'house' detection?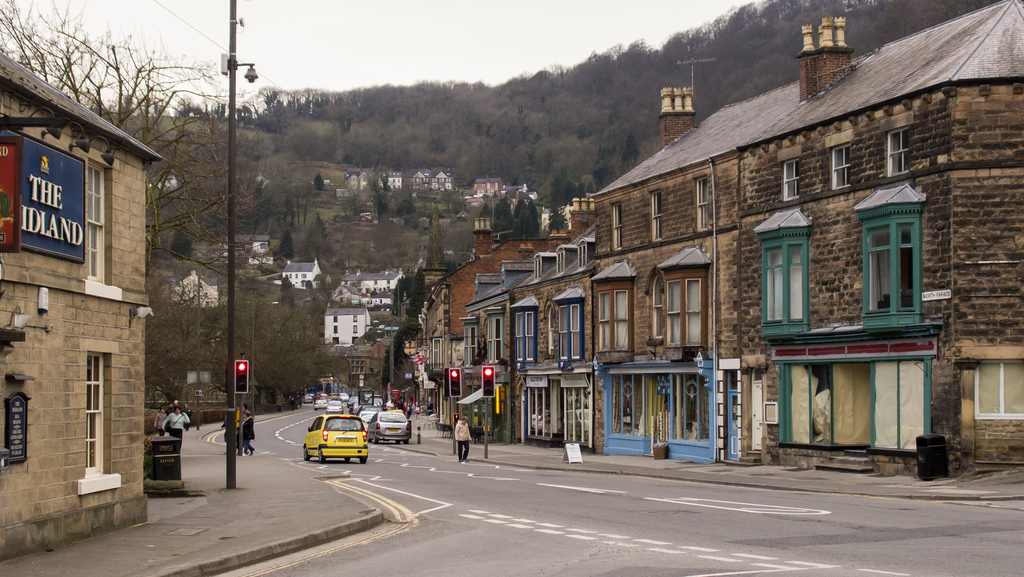
select_region(246, 233, 276, 270)
